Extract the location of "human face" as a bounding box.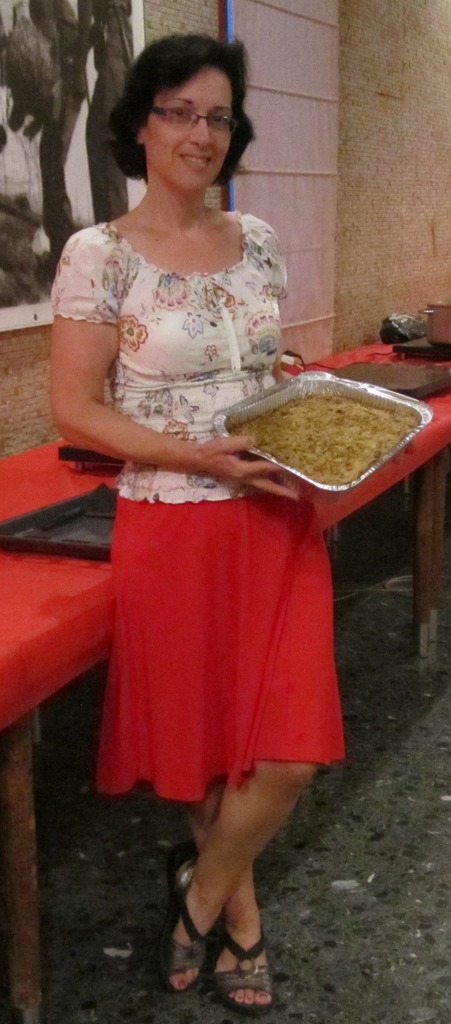
<region>144, 63, 231, 194</region>.
